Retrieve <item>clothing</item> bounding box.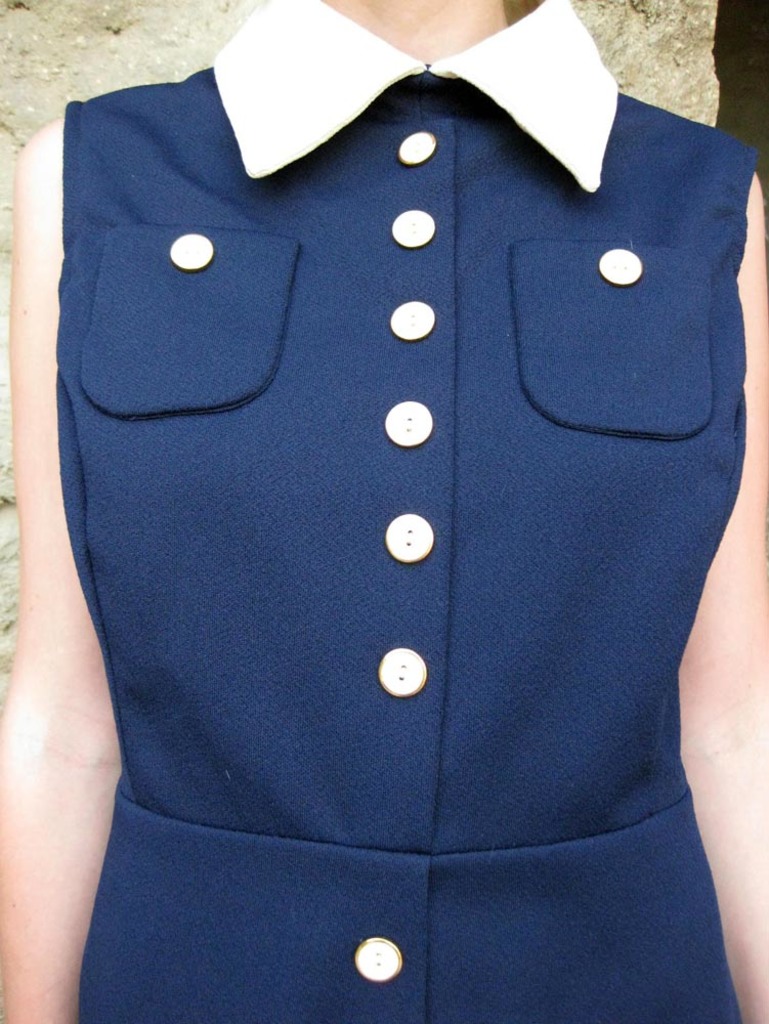
Bounding box: (35,38,749,956).
